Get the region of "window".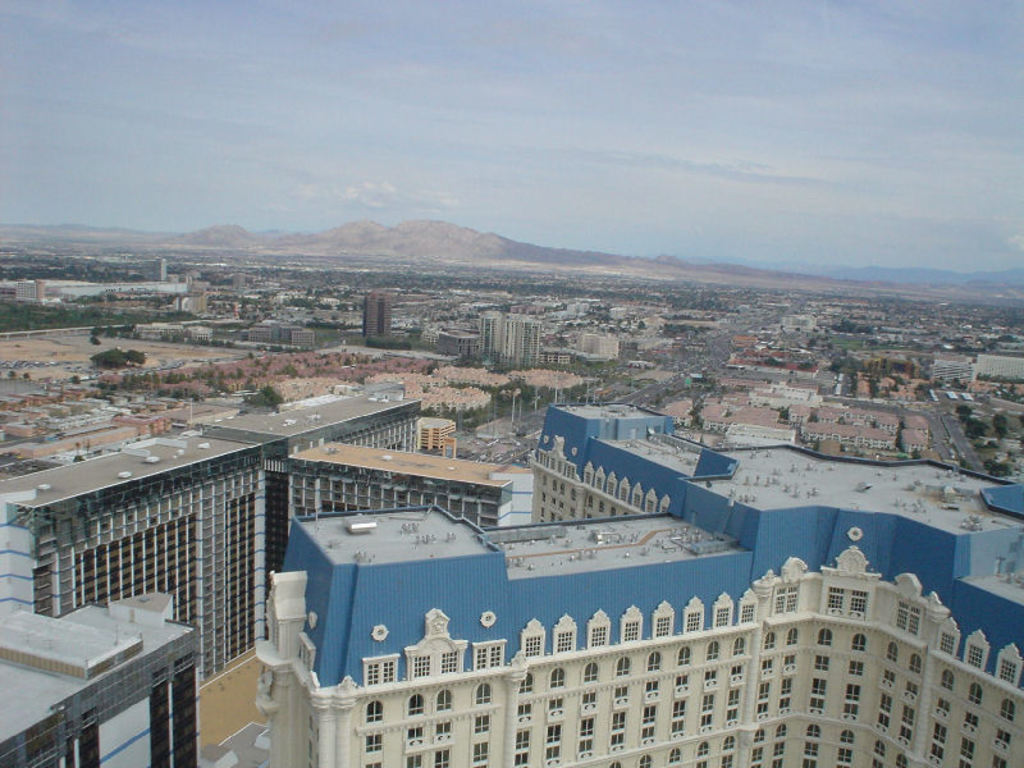
box=[364, 700, 384, 723].
